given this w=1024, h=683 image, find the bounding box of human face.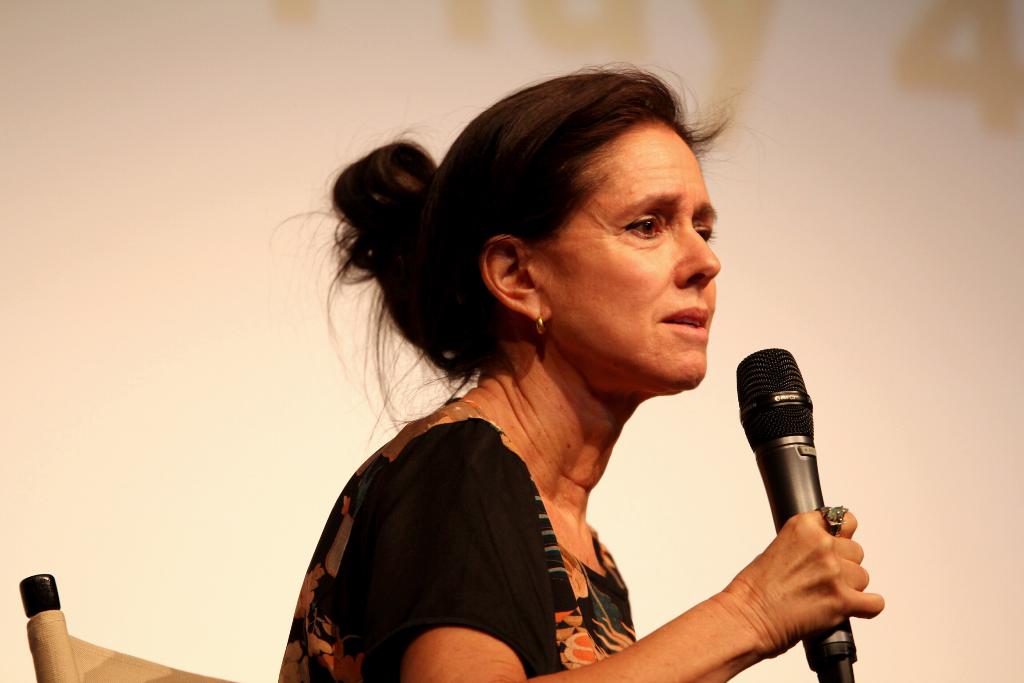
527:112:717:384.
